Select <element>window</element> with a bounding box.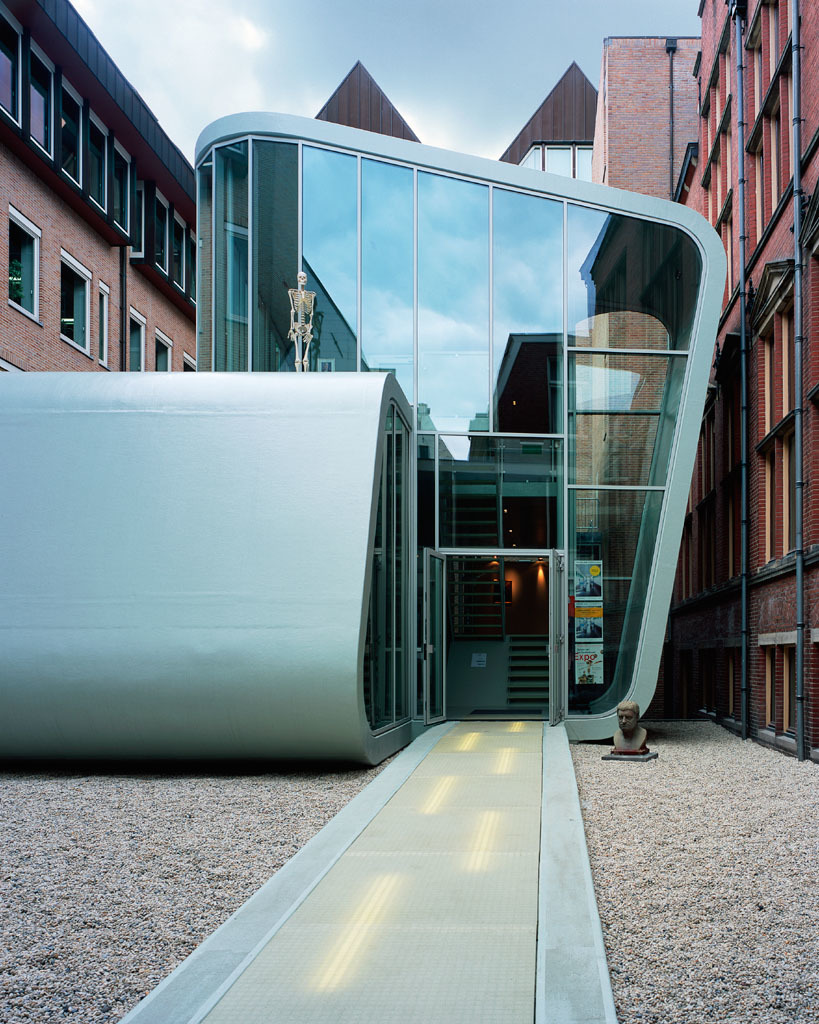
bbox(771, 101, 788, 208).
